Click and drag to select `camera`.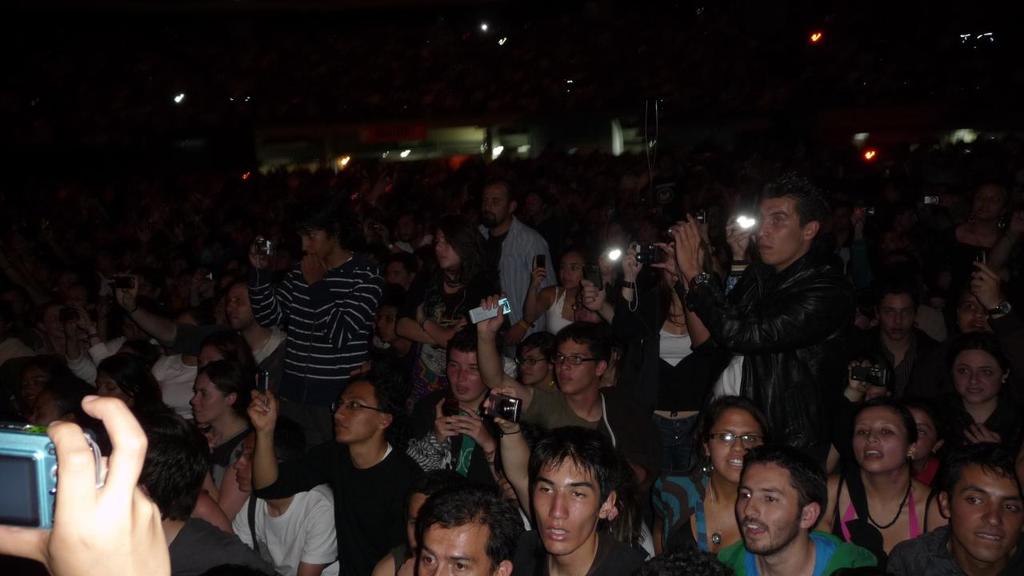
Selection: x1=484 y1=394 x2=520 y2=421.
